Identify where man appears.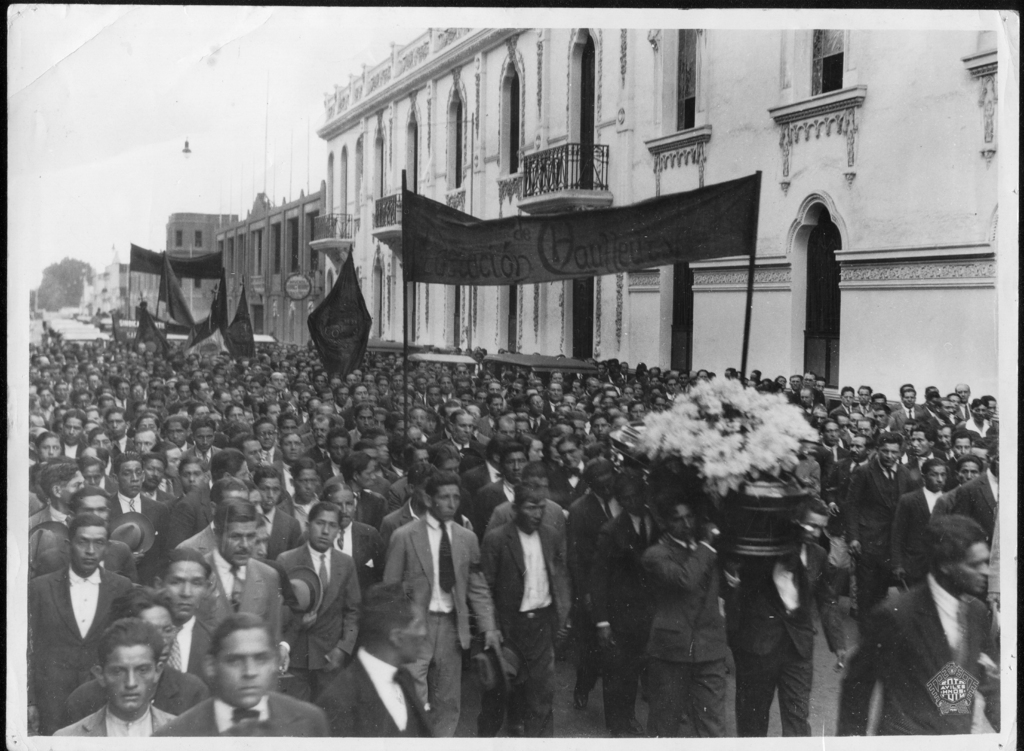
Appears at select_region(721, 496, 850, 738).
